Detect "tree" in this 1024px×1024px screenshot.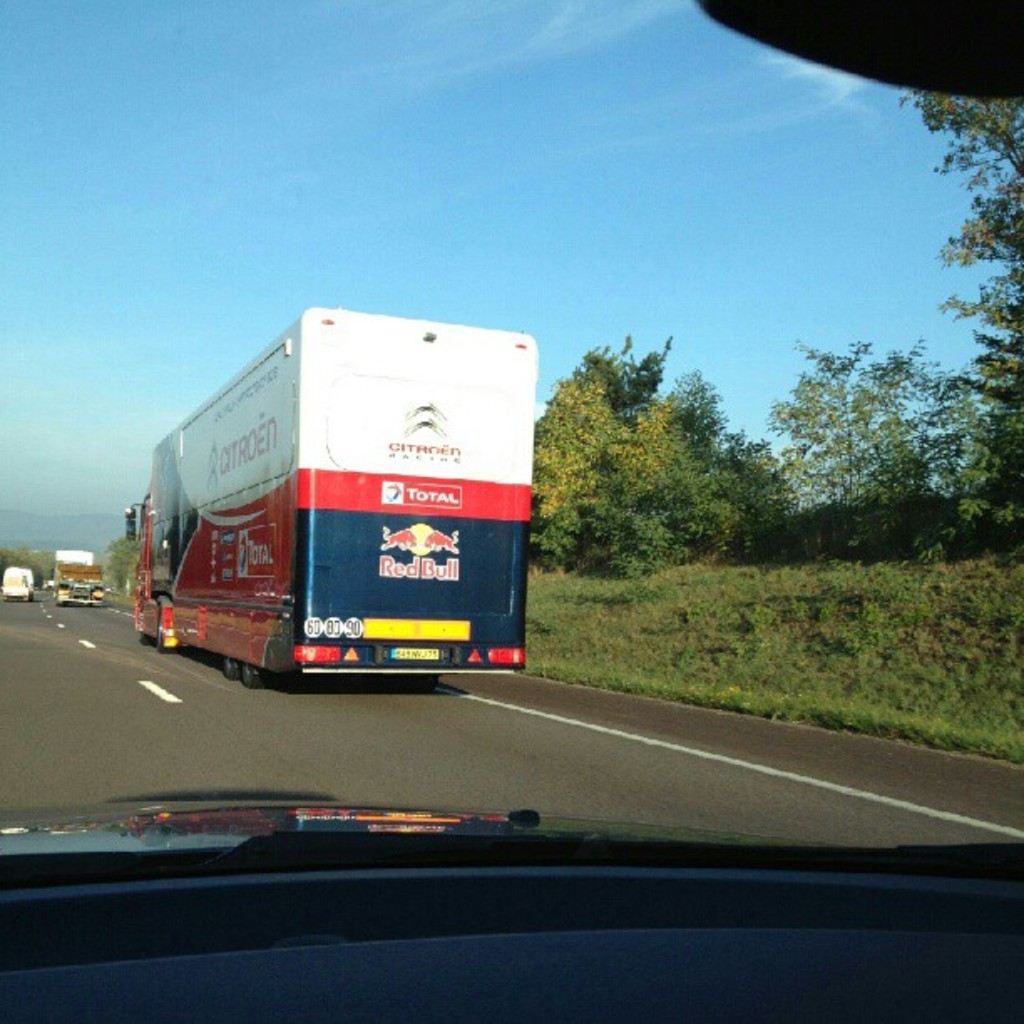
Detection: x1=519 y1=335 x2=800 y2=571.
